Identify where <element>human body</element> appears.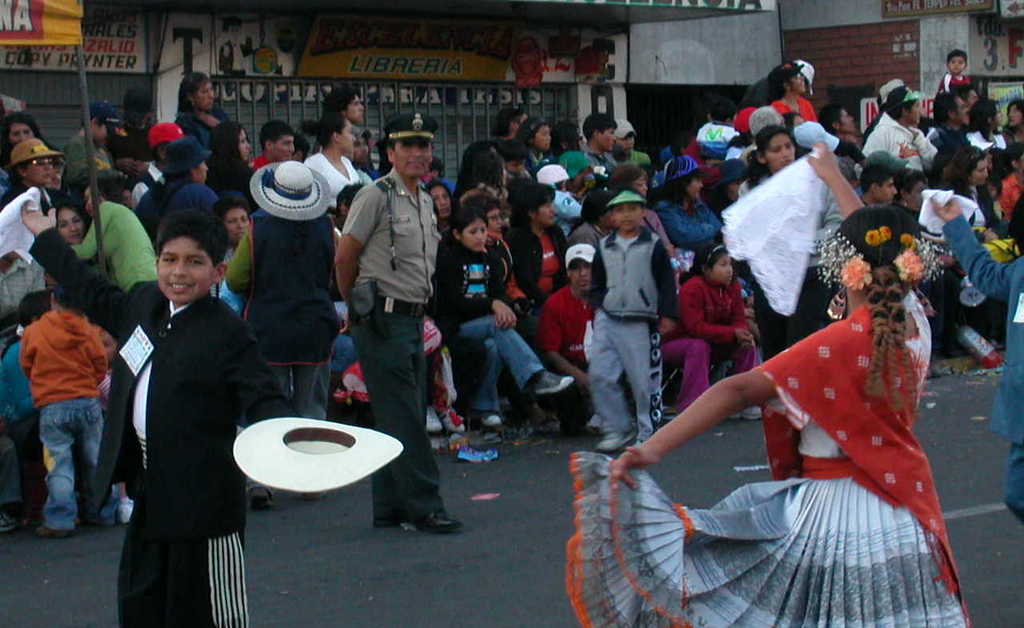
Appears at 216 158 343 513.
